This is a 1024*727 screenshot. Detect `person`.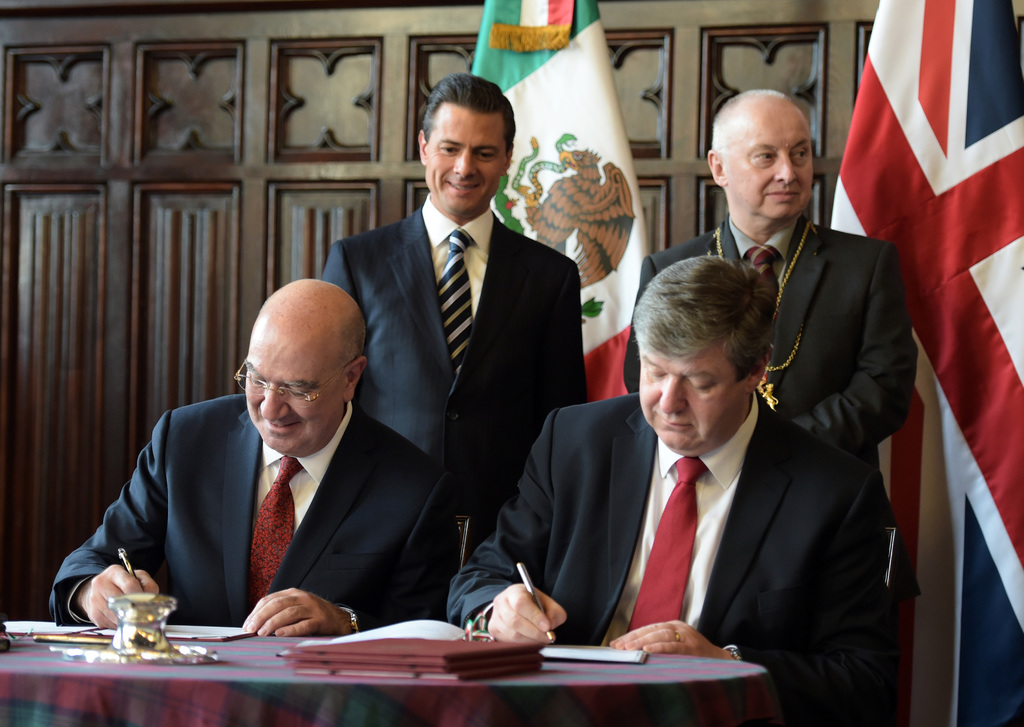
crop(626, 93, 915, 722).
